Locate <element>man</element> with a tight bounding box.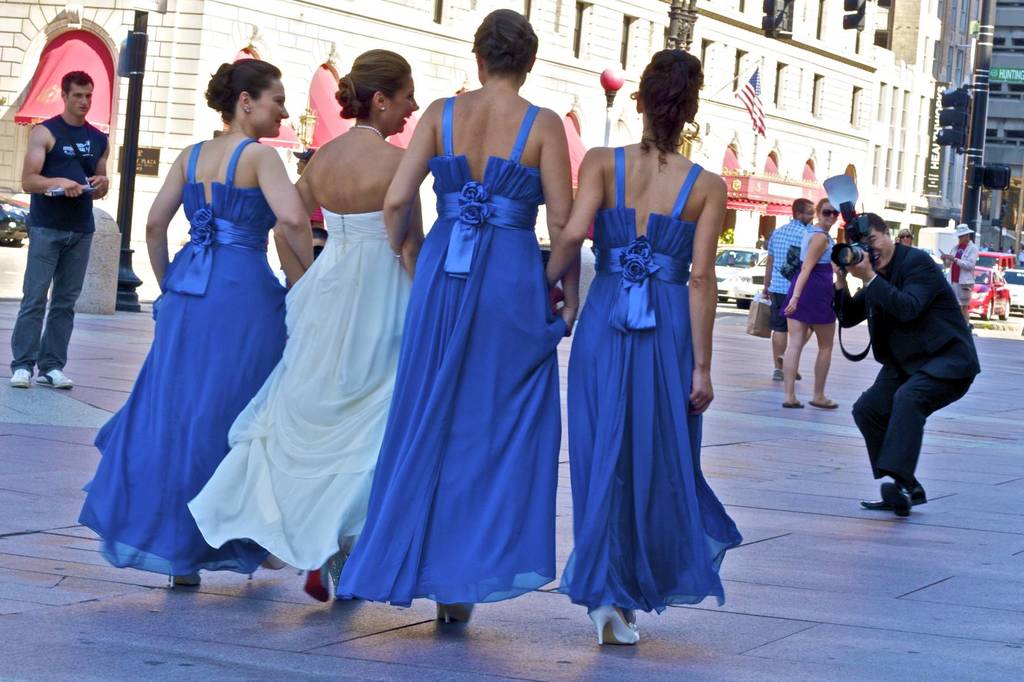
detection(943, 225, 980, 326).
